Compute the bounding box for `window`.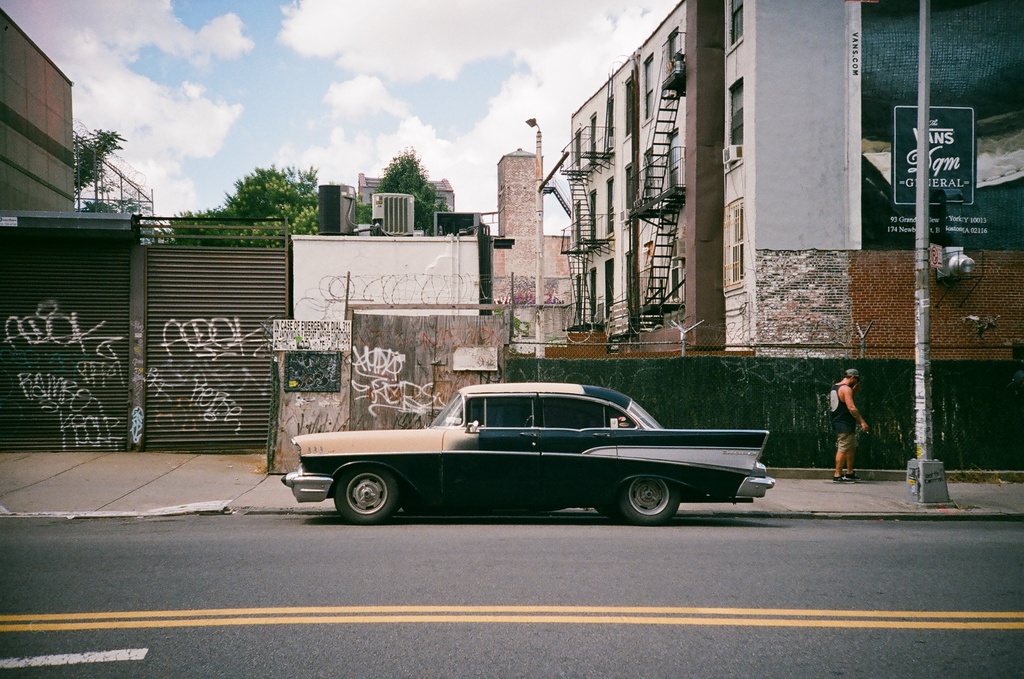
[left=666, top=128, right=686, bottom=187].
